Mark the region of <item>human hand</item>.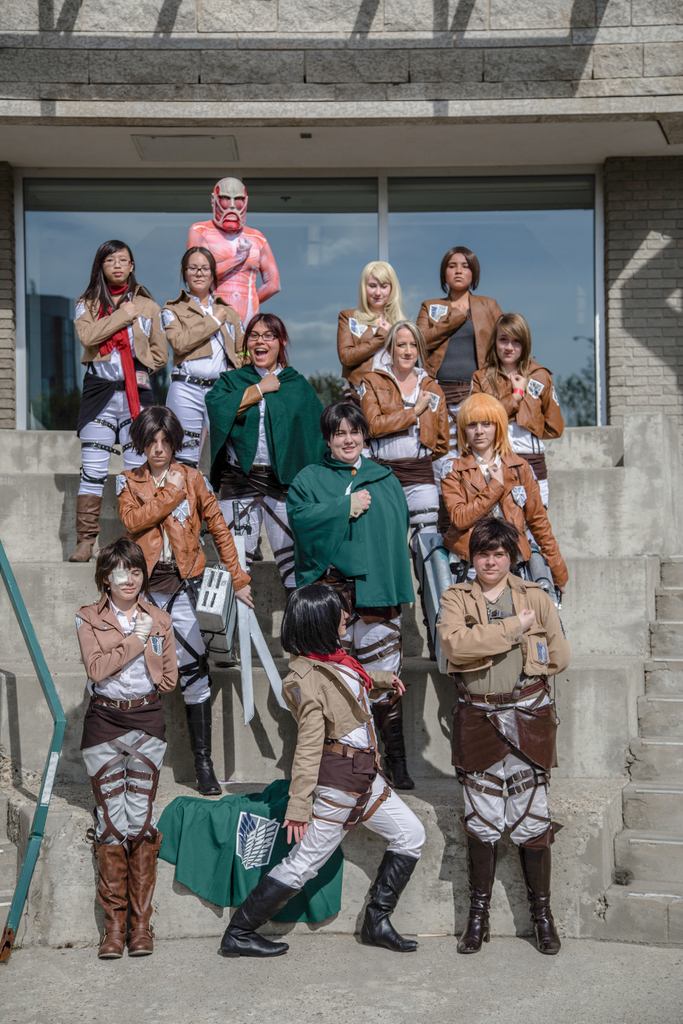
Region: <region>235, 588, 258, 614</region>.
